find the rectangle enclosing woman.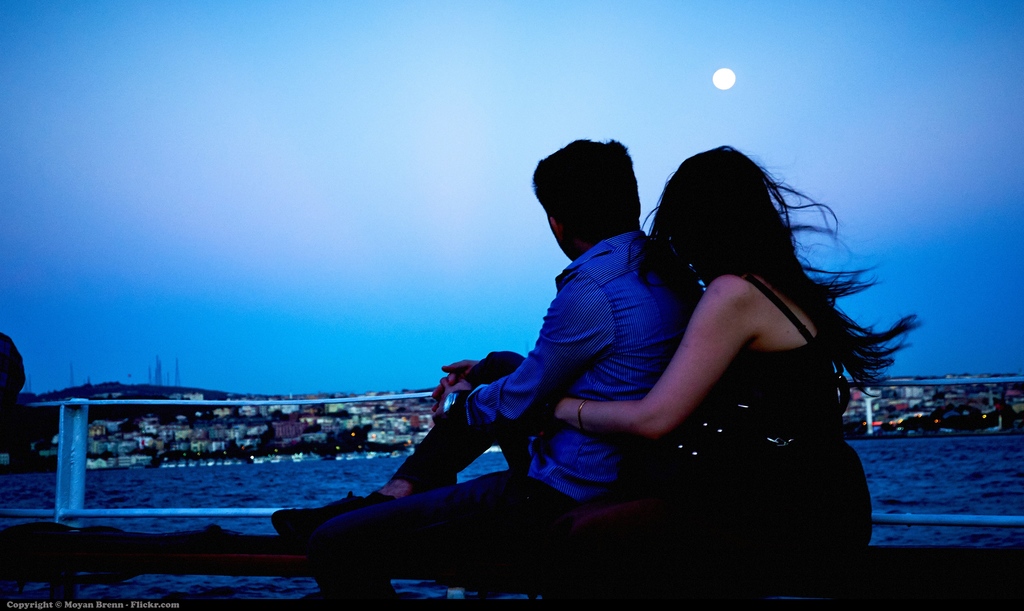
bbox(572, 114, 899, 583).
